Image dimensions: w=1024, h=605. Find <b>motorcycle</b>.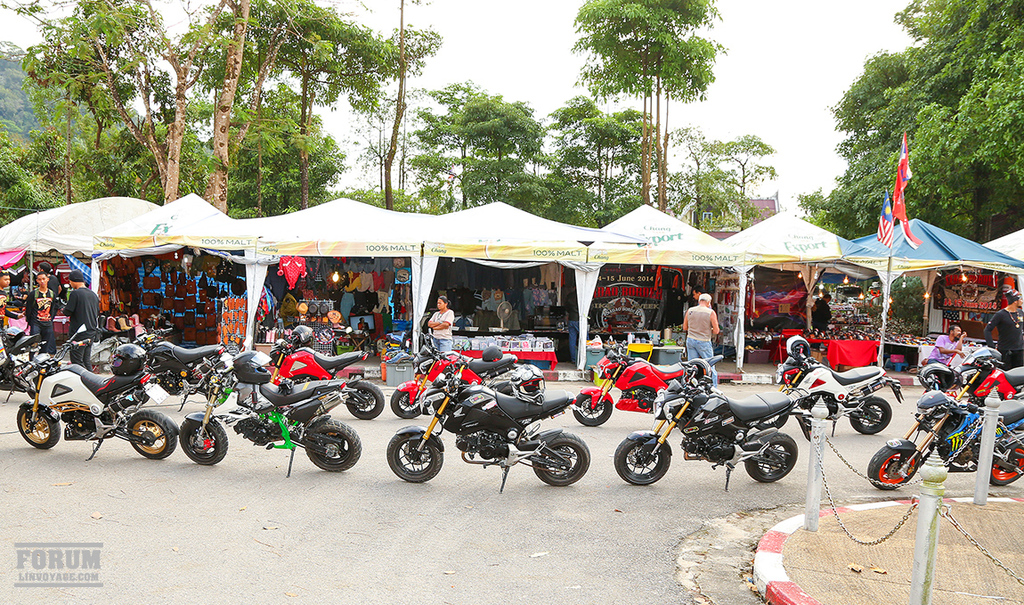
bbox=(571, 332, 723, 425).
